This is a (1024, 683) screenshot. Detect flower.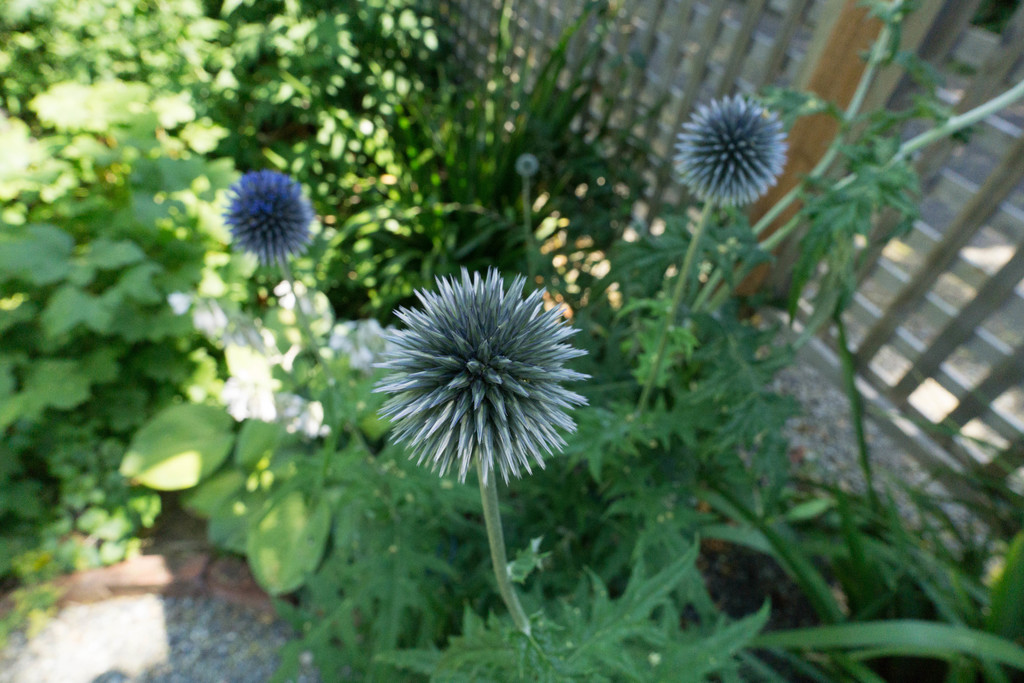
rect(230, 169, 319, 271).
